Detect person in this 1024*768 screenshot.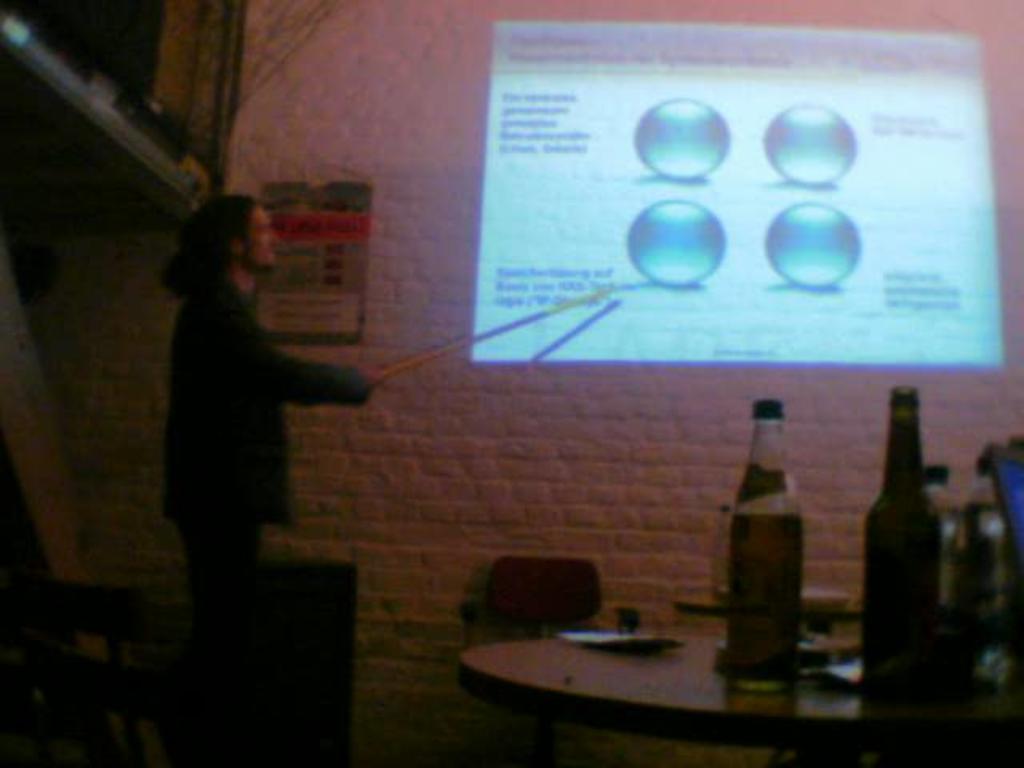
Detection: BBox(146, 166, 346, 654).
